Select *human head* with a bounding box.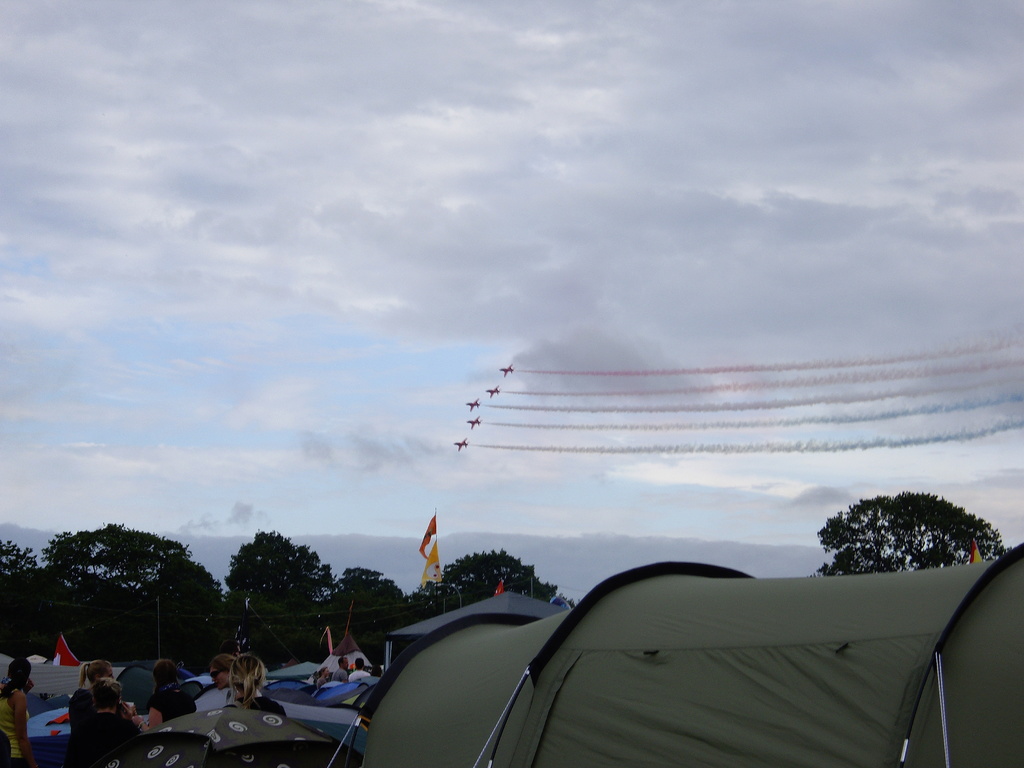
225/648/265/692.
